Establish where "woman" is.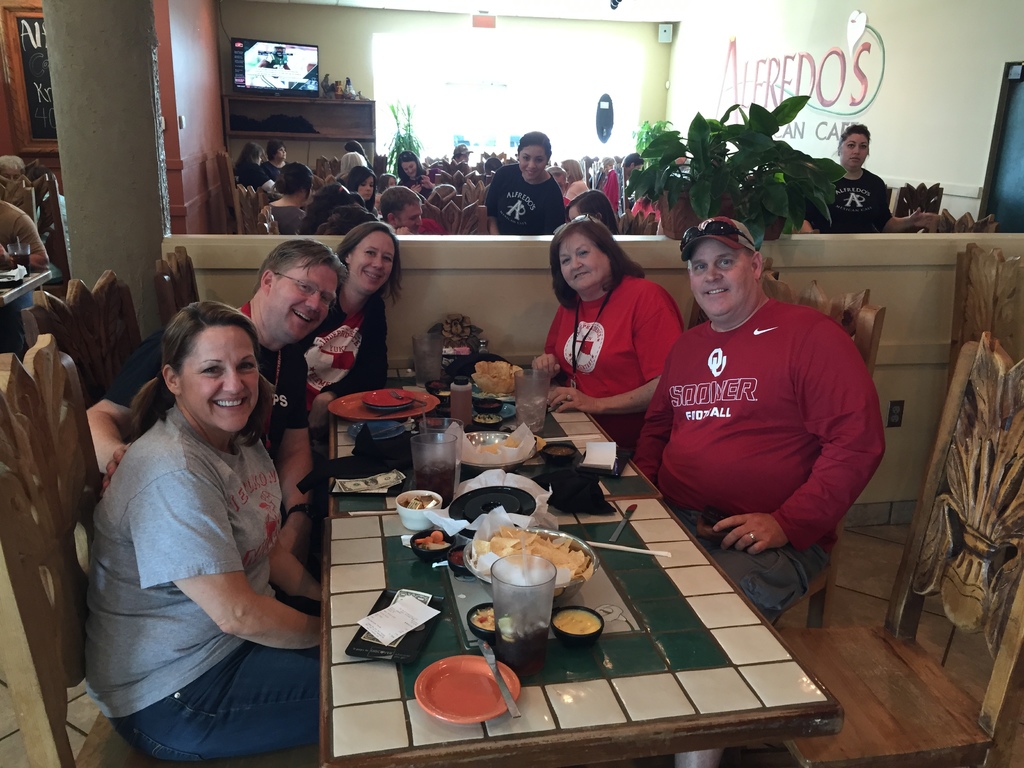
Established at (559,158,590,200).
